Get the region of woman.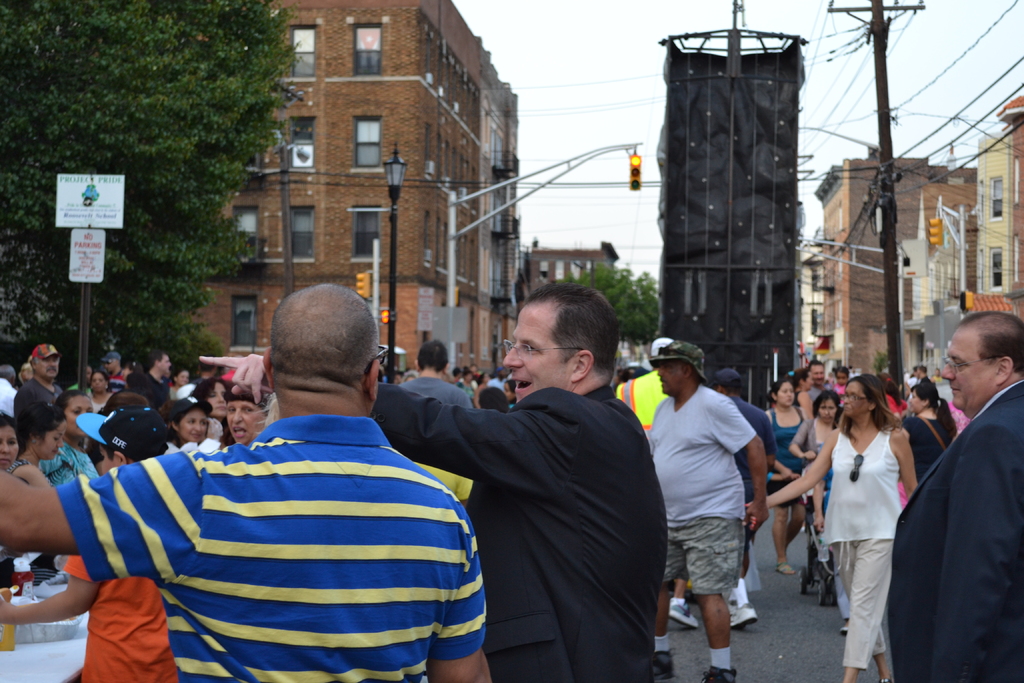
bbox=[10, 403, 67, 486].
